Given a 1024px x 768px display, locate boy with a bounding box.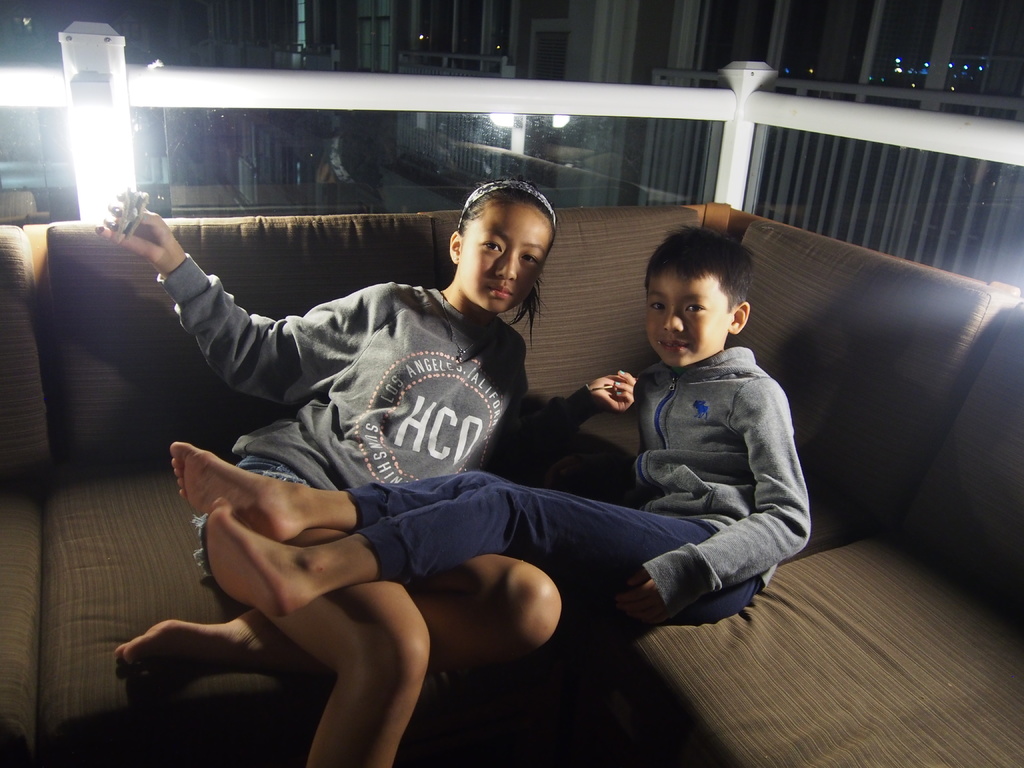
Located: (x1=172, y1=219, x2=811, y2=625).
